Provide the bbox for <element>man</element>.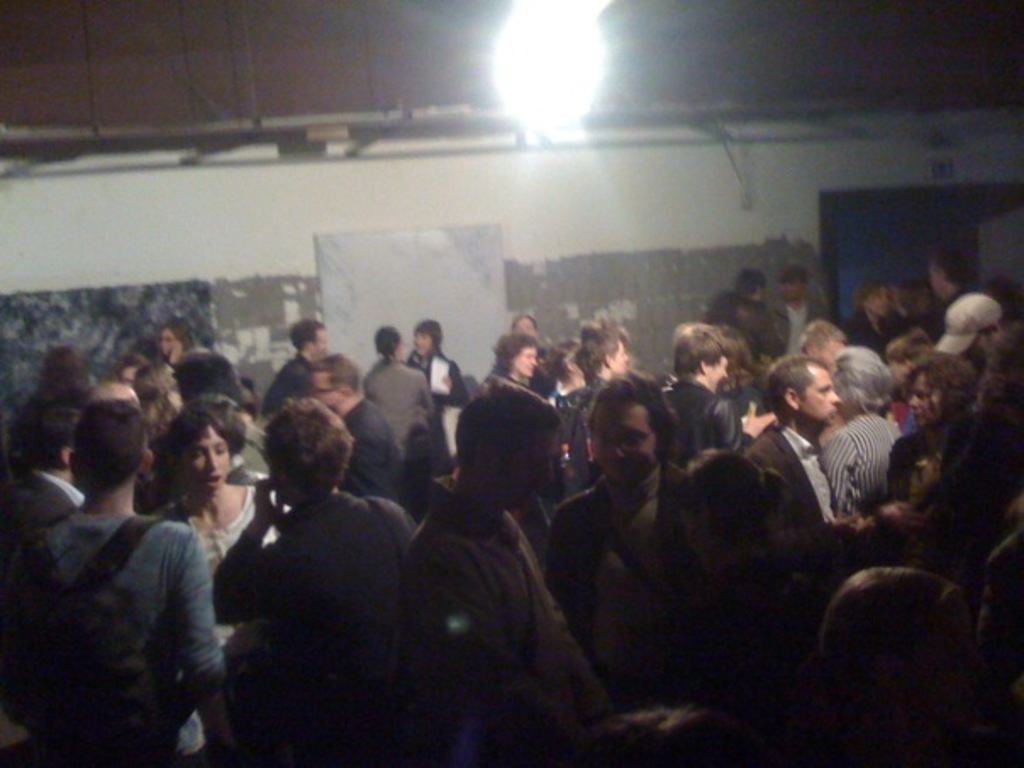
663/326/782/458.
